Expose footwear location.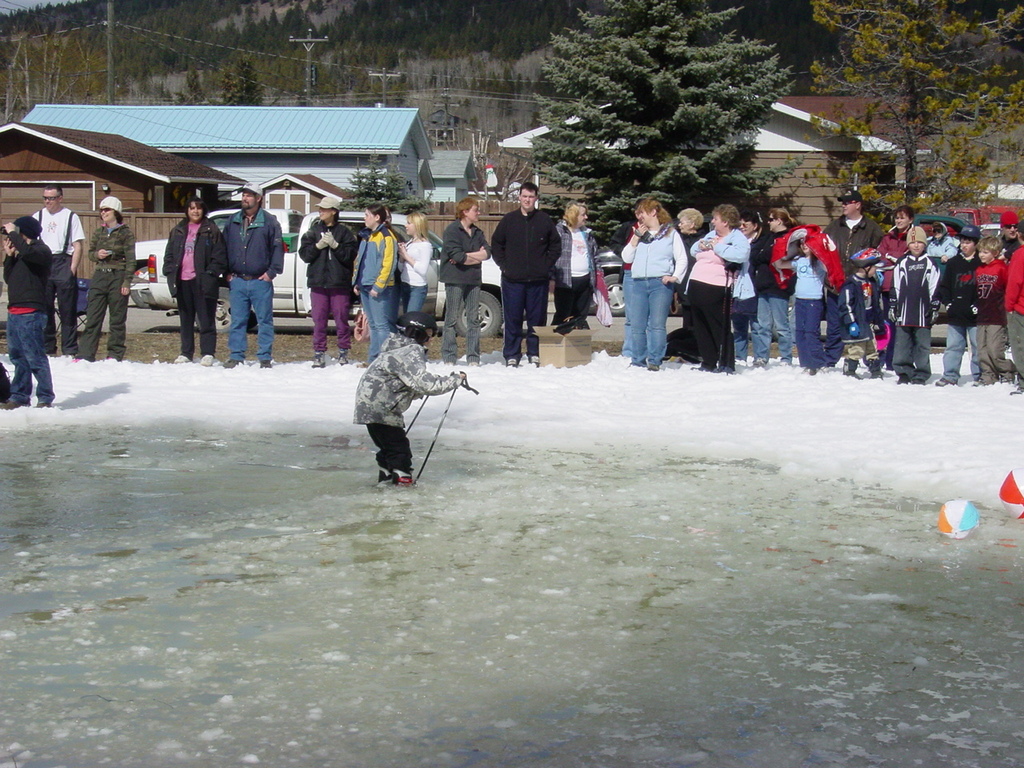
Exposed at detection(1010, 384, 1023, 396).
